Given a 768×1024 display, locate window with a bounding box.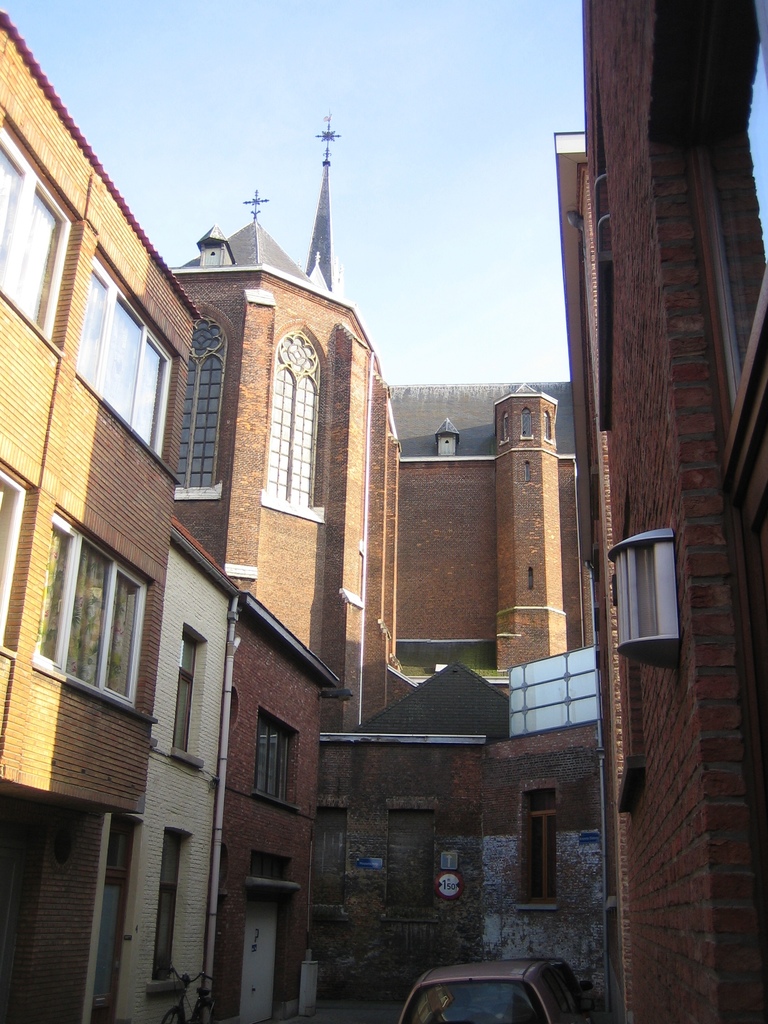
Located: locate(259, 711, 294, 809).
